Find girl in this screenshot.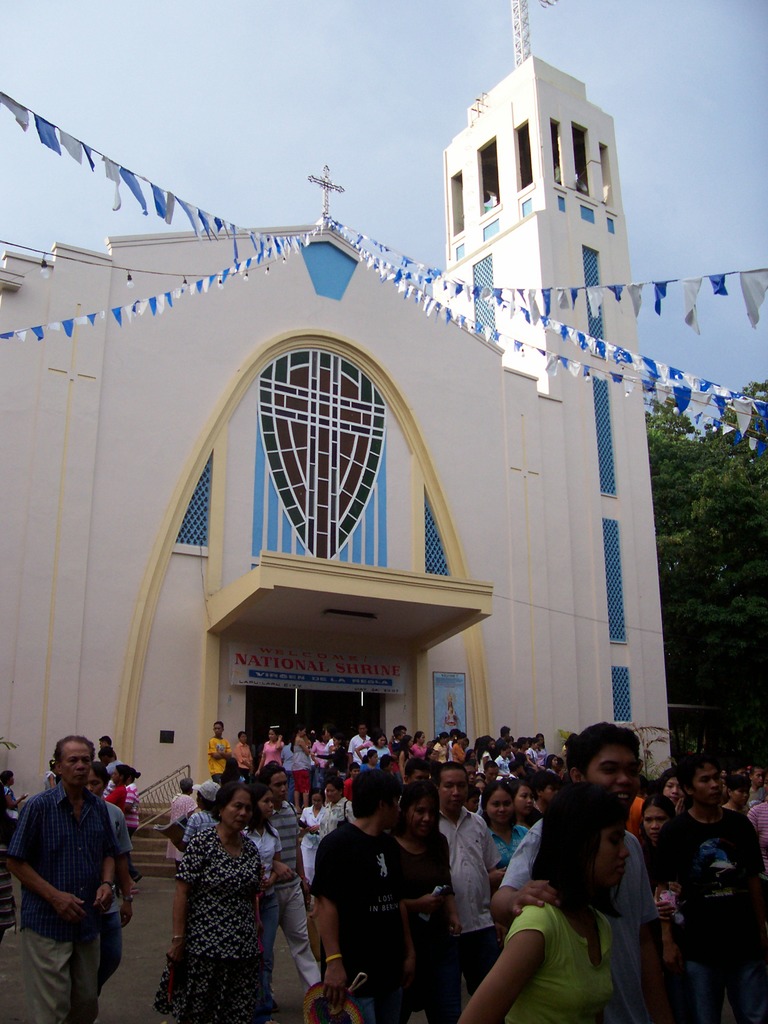
The bounding box for girl is pyautogui.locateOnScreen(511, 781, 534, 824).
